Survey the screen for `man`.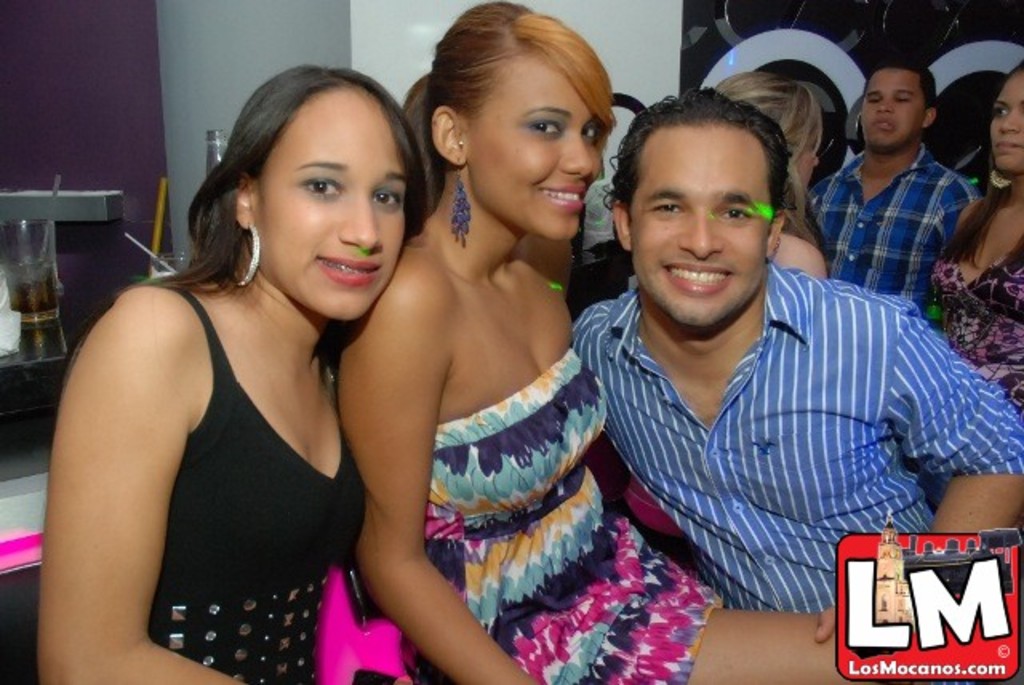
Survey found: (477,66,984,651).
